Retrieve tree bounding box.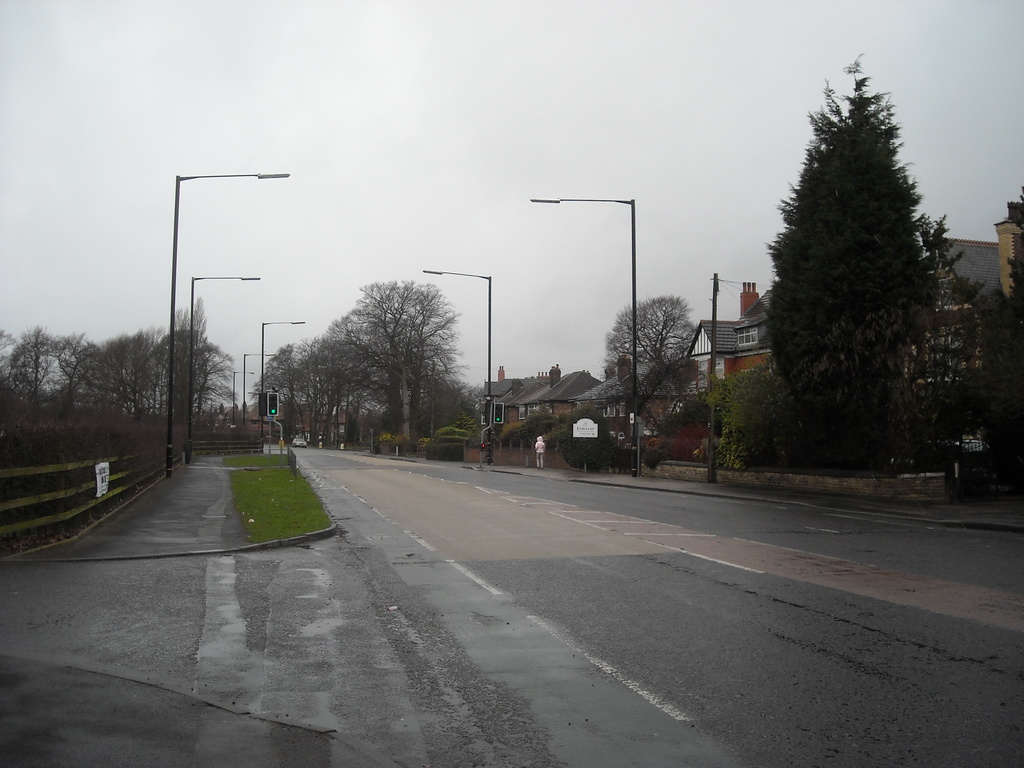
Bounding box: bbox=[517, 412, 559, 451].
